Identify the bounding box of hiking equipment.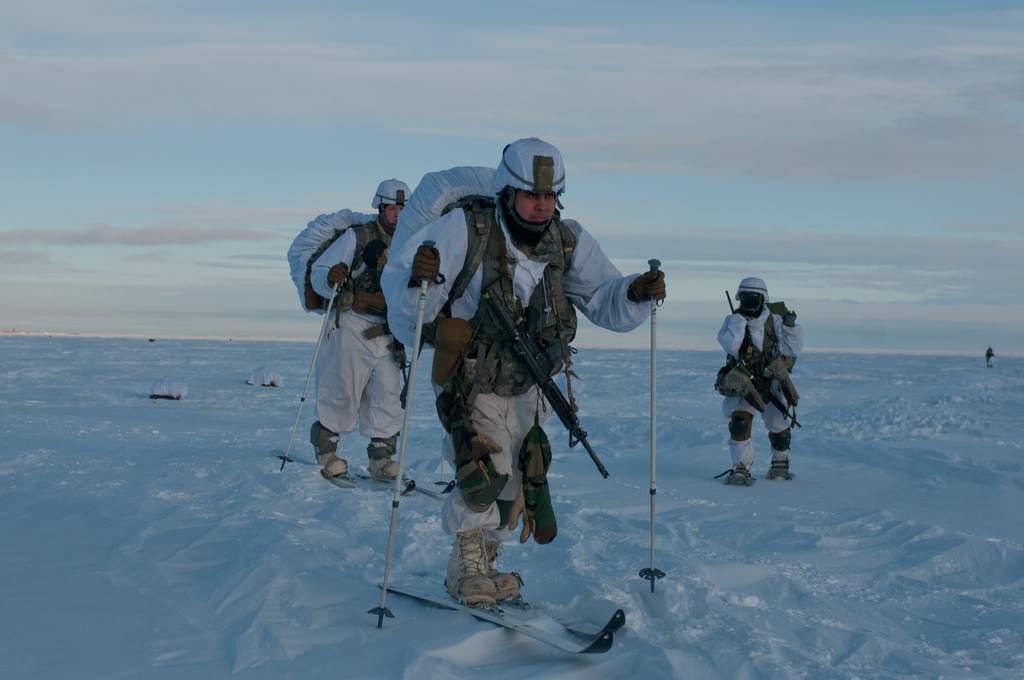
detection(485, 134, 568, 239).
